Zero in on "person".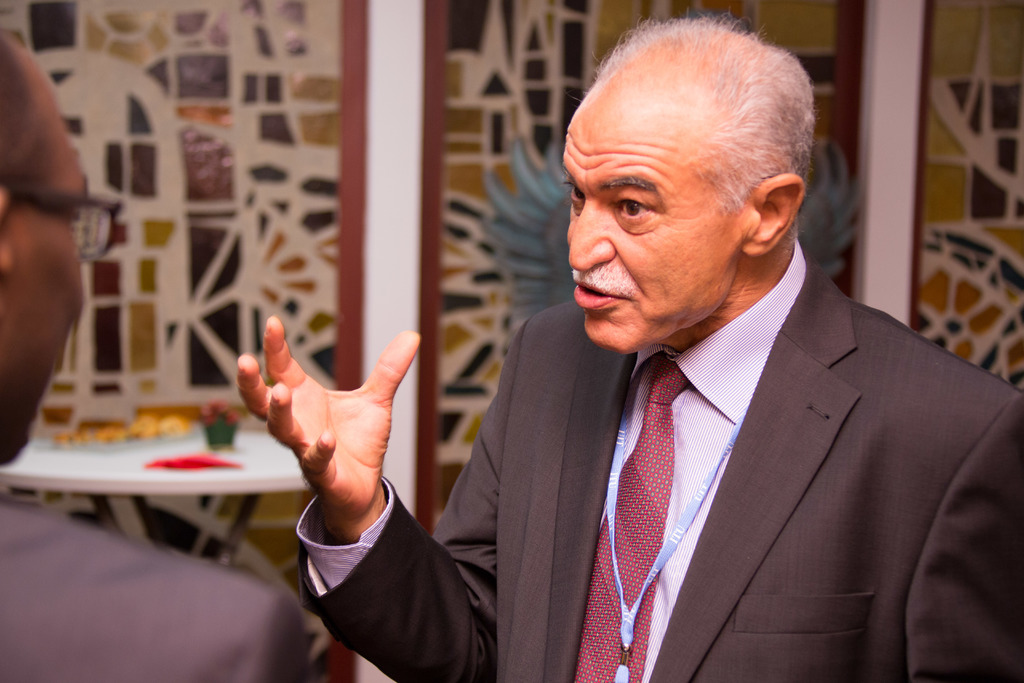
Zeroed in: (0,29,309,682).
